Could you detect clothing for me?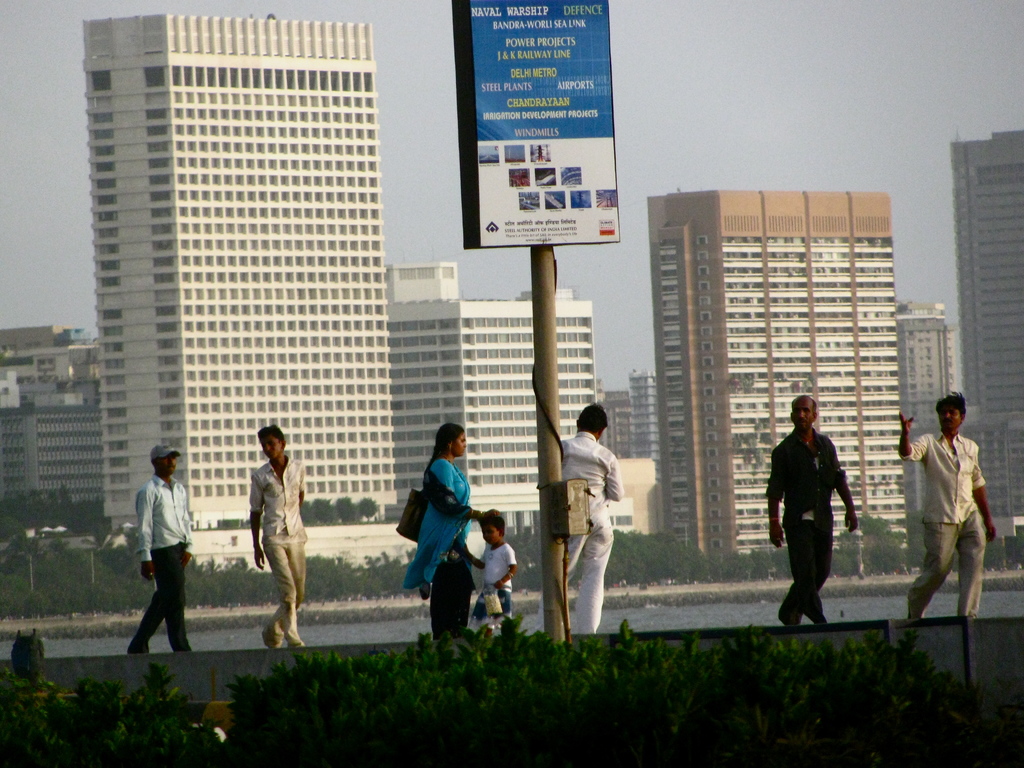
Detection result: 902/433/986/520.
